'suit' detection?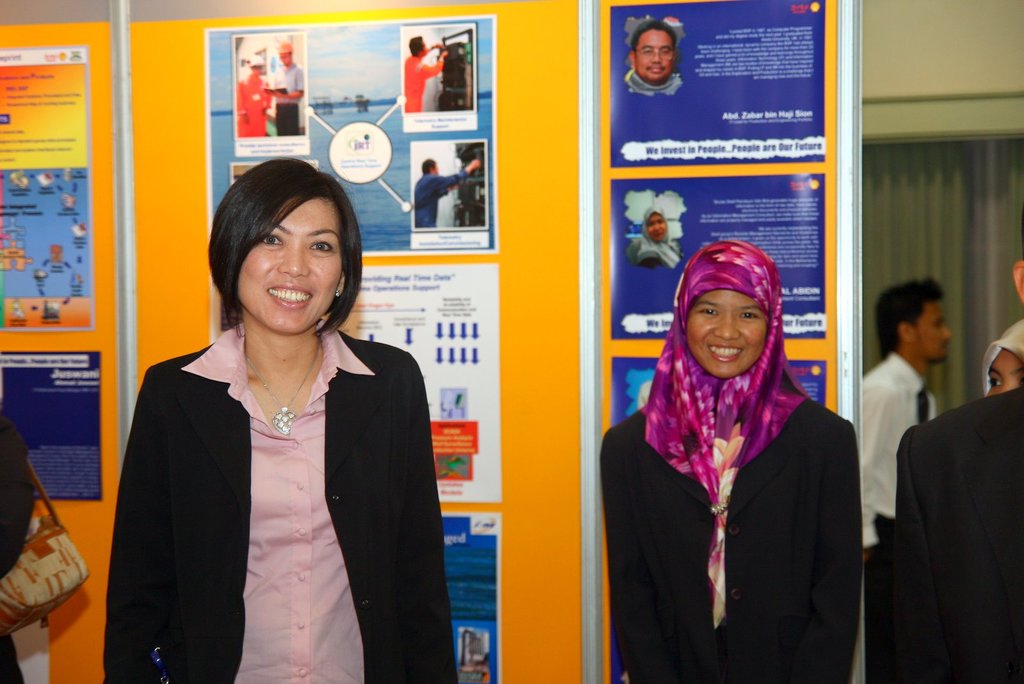
left=112, top=284, right=458, bottom=672
